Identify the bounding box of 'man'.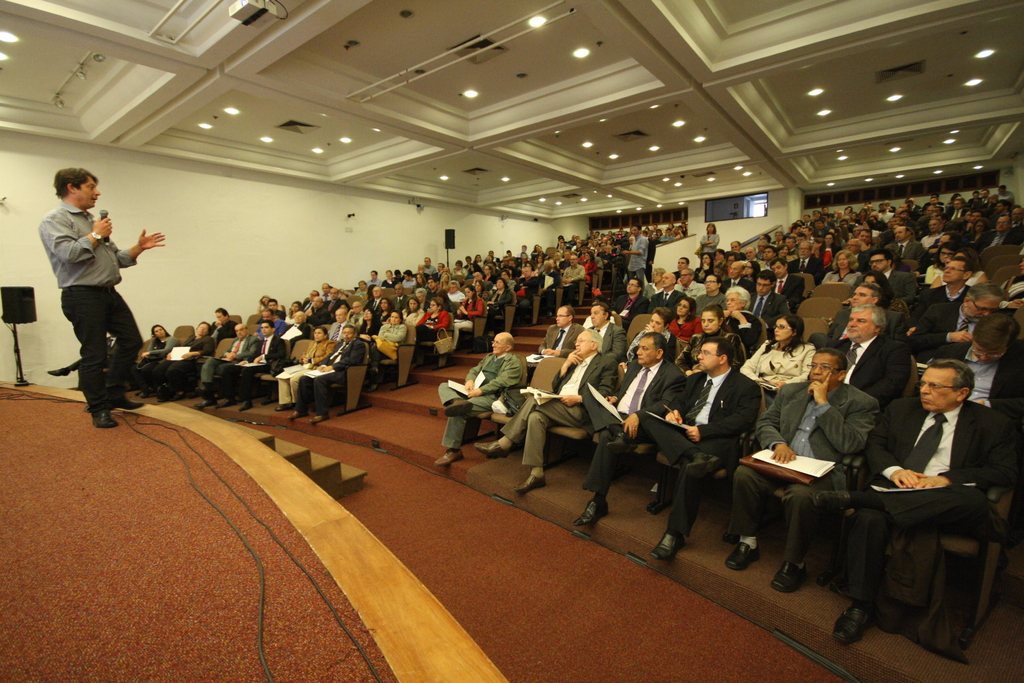
<bbox>616, 278, 649, 321</bbox>.
